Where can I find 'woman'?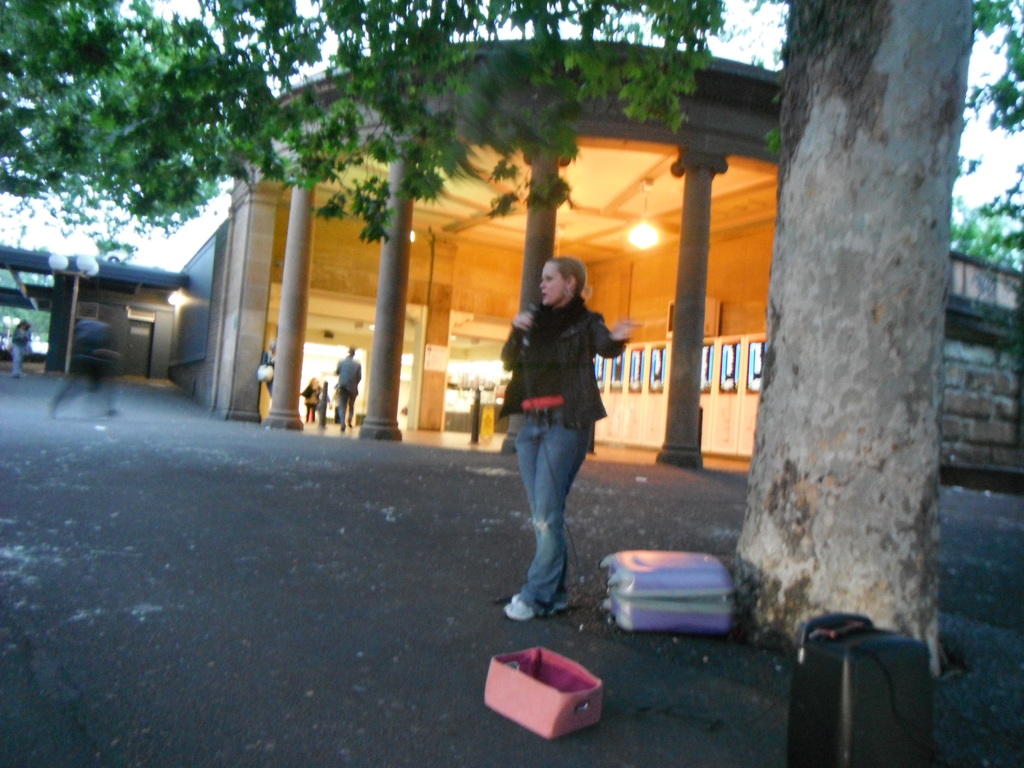
You can find it at detection(497, 254, 655, 618).
